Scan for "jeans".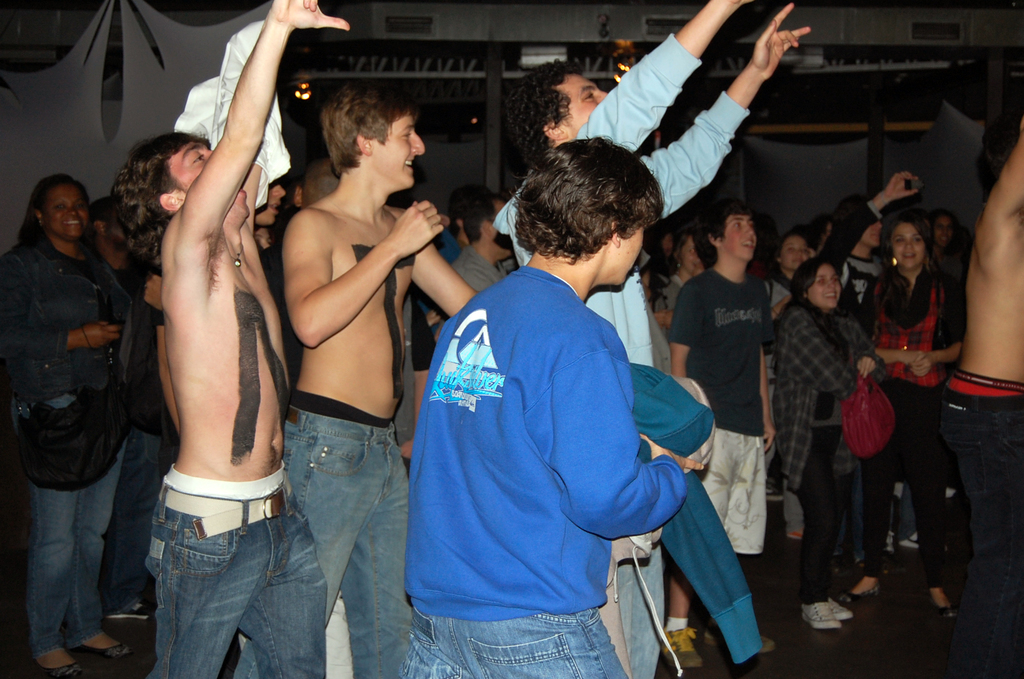
Scan result: left=400, top=613, right=625, bottom=678.
